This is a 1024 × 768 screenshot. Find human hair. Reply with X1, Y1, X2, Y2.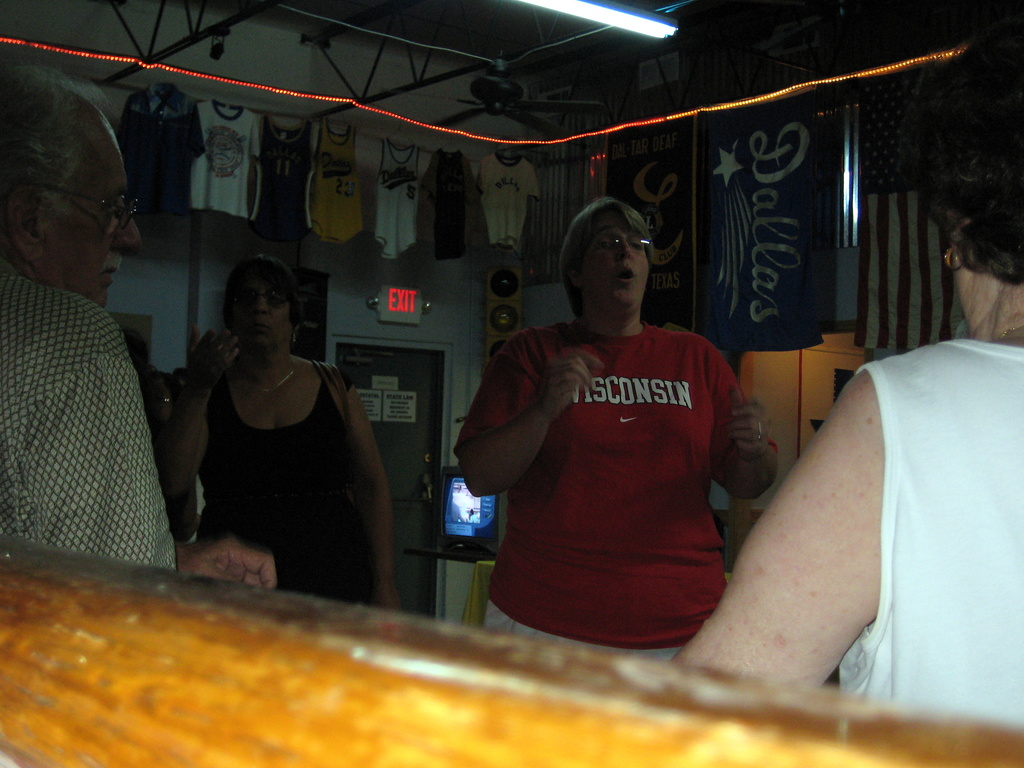
554, 196, 653, 316.
